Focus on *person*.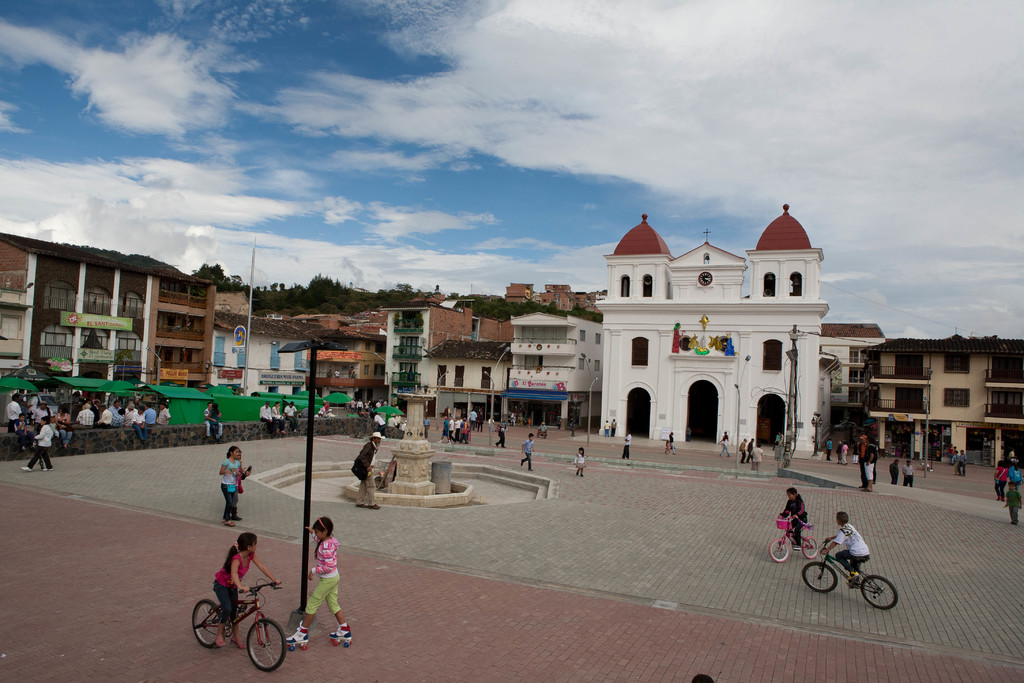
Focused at detection(260, 400, 278, 438).
